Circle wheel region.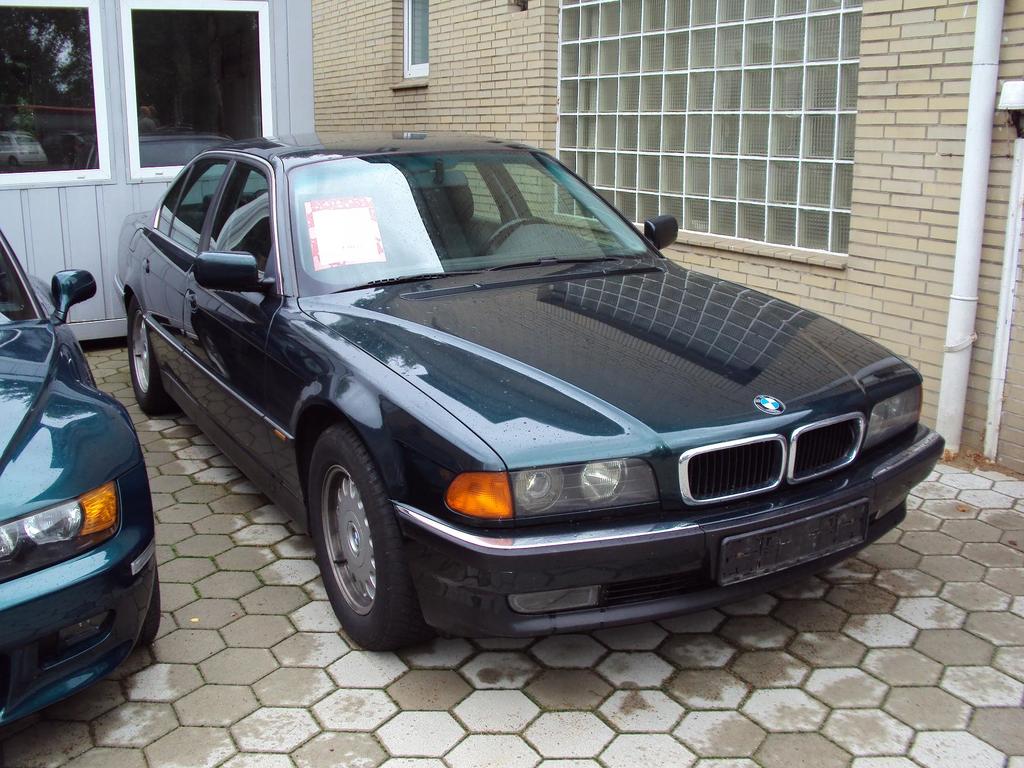
Region: bbox=[136, 567, 161, 648].
